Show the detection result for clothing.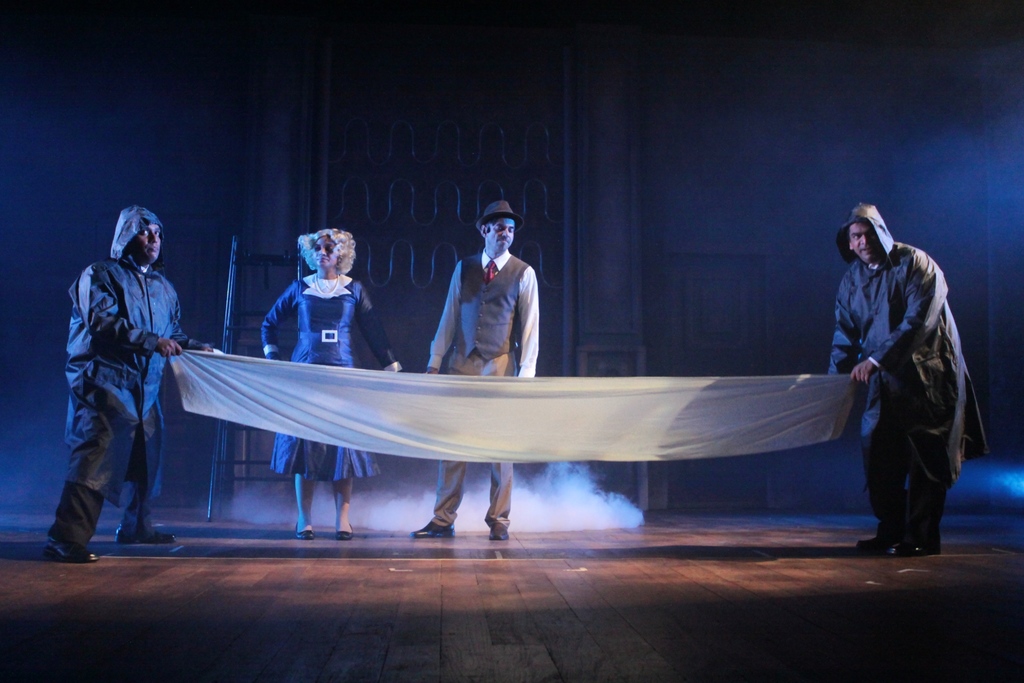
select_region(426, 245, 541, 528).
